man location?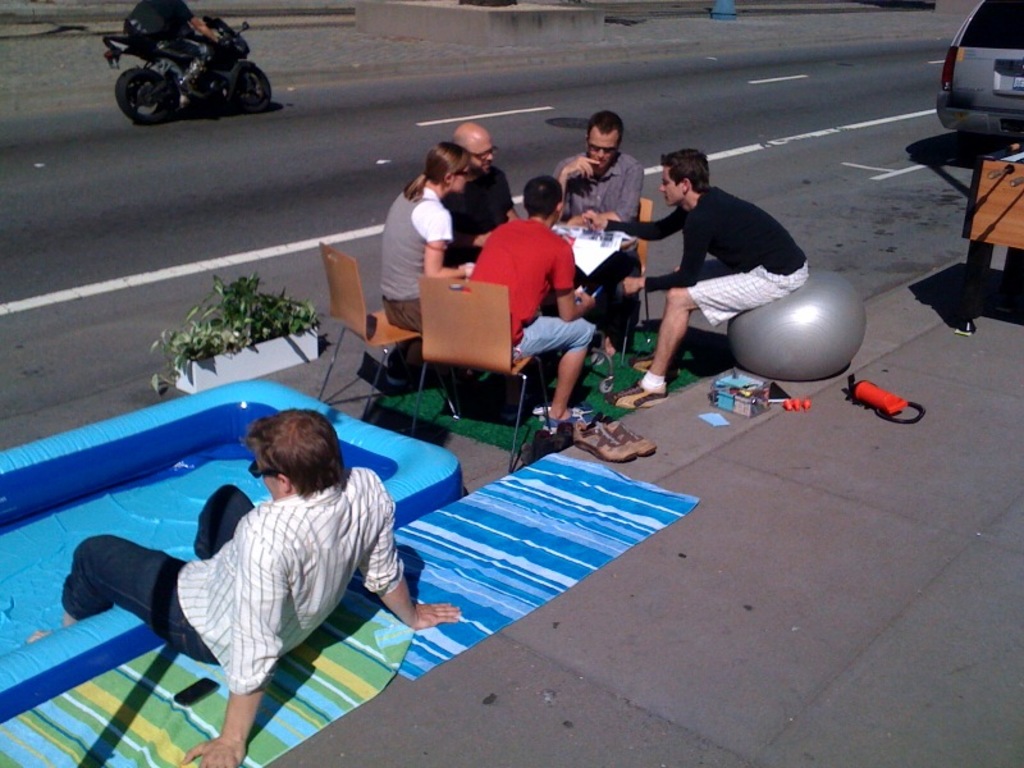
(616, 143, 838, 399)
